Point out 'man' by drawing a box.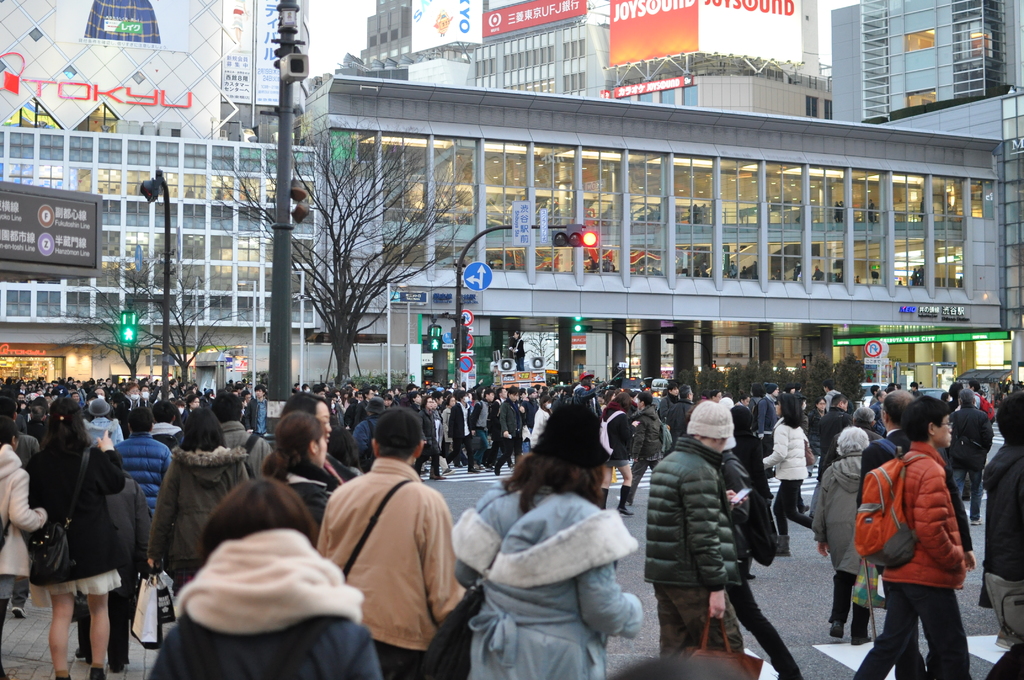
region(857, 394, 973, 679).
